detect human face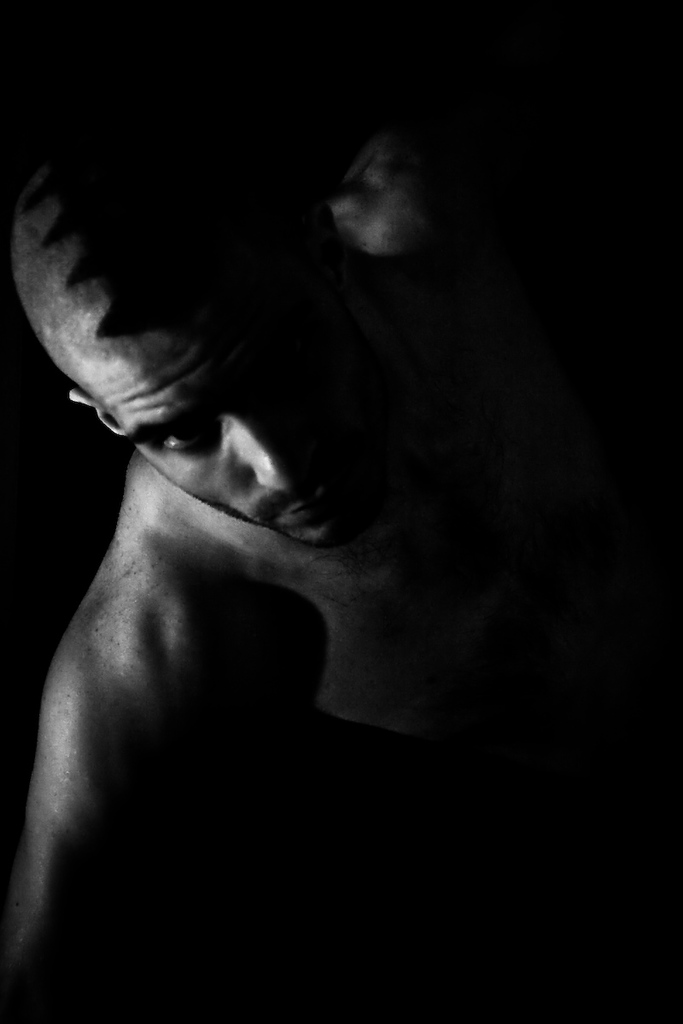
BBox(94, 286, 400, 543)
